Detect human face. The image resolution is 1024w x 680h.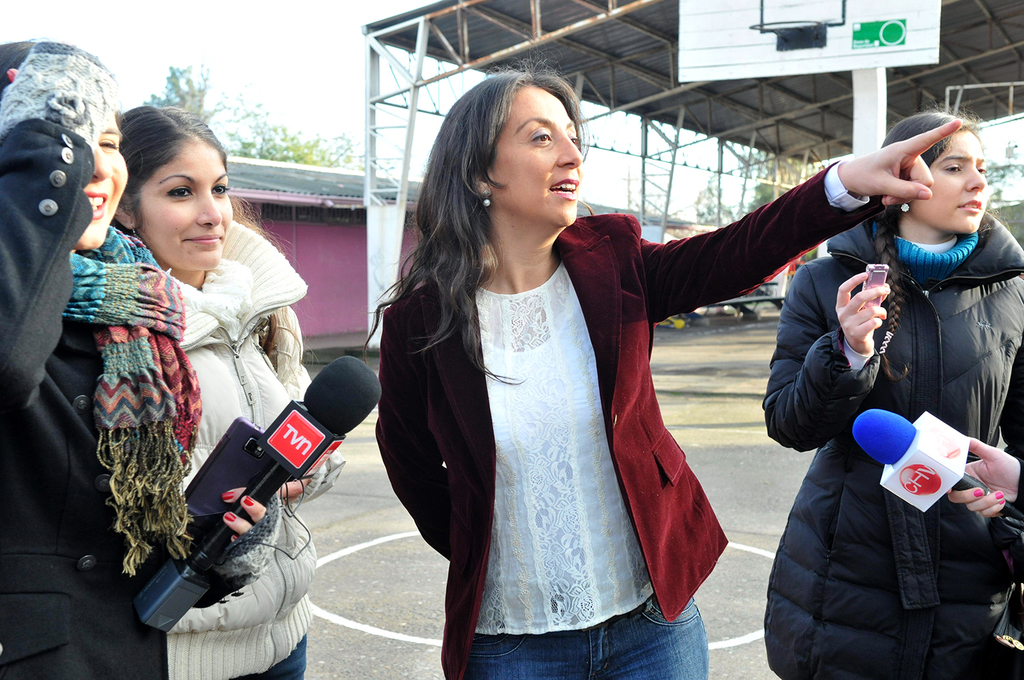
l=77, t=106, r=132, b=246.
